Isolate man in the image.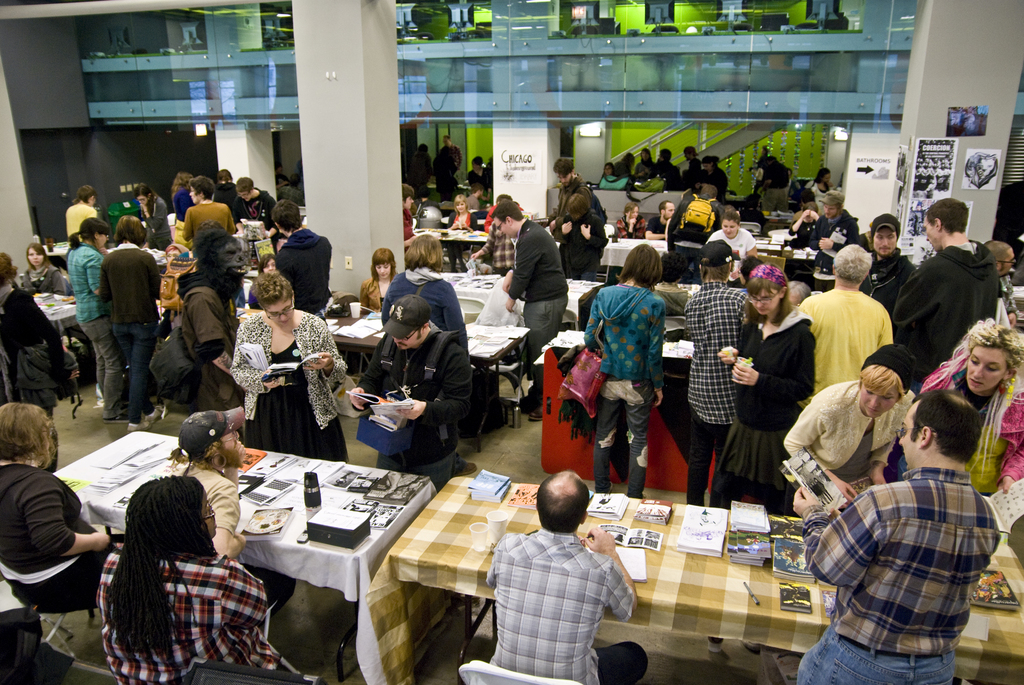
Isolated region: bbox(793, 387, 1000, 684).
